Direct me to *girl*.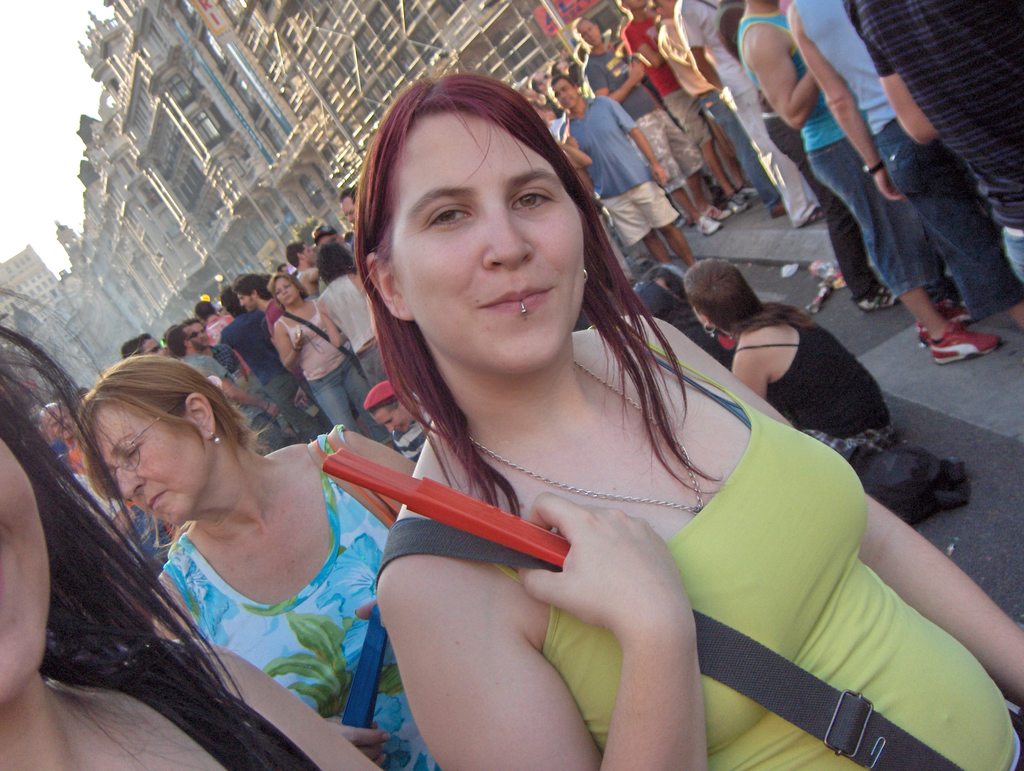
Direction: [362,380,432,466].
